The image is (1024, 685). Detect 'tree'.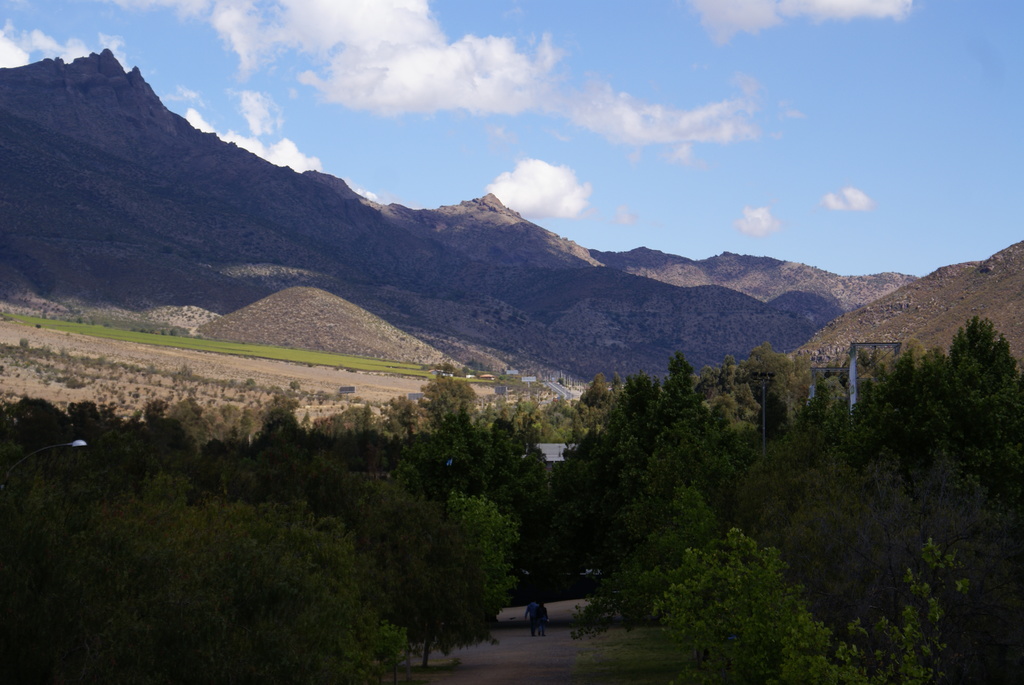
Detection: [369, 480, 534, 647].
